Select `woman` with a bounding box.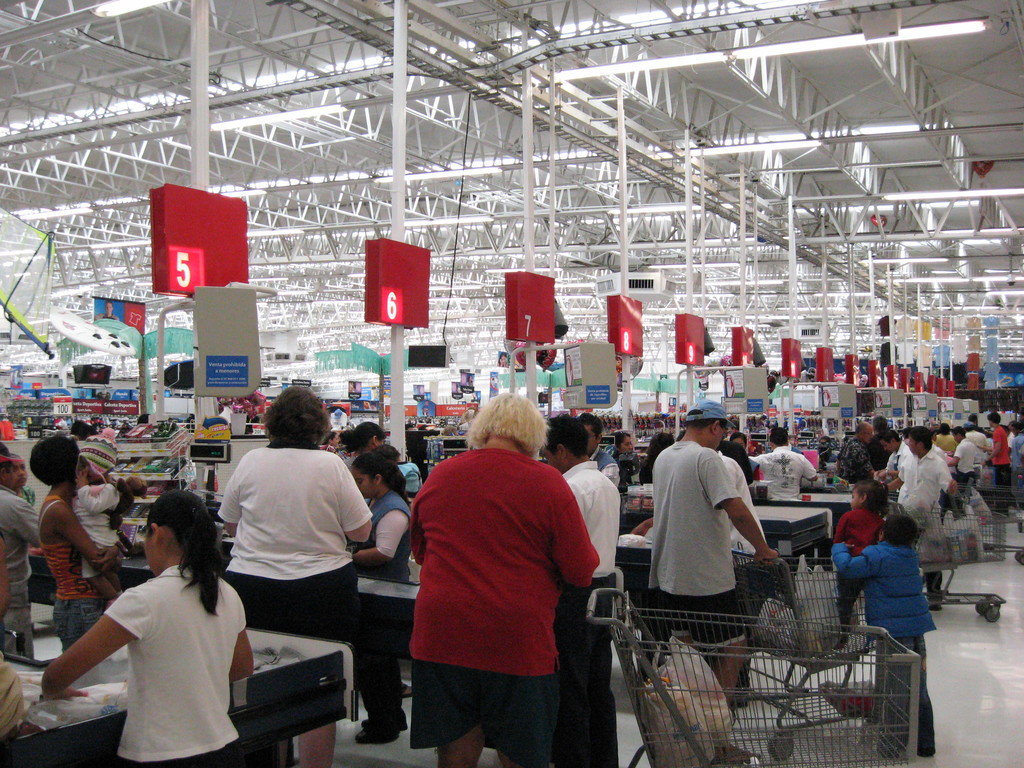
[x1=819, y1=433, x2=838, y2=465].
